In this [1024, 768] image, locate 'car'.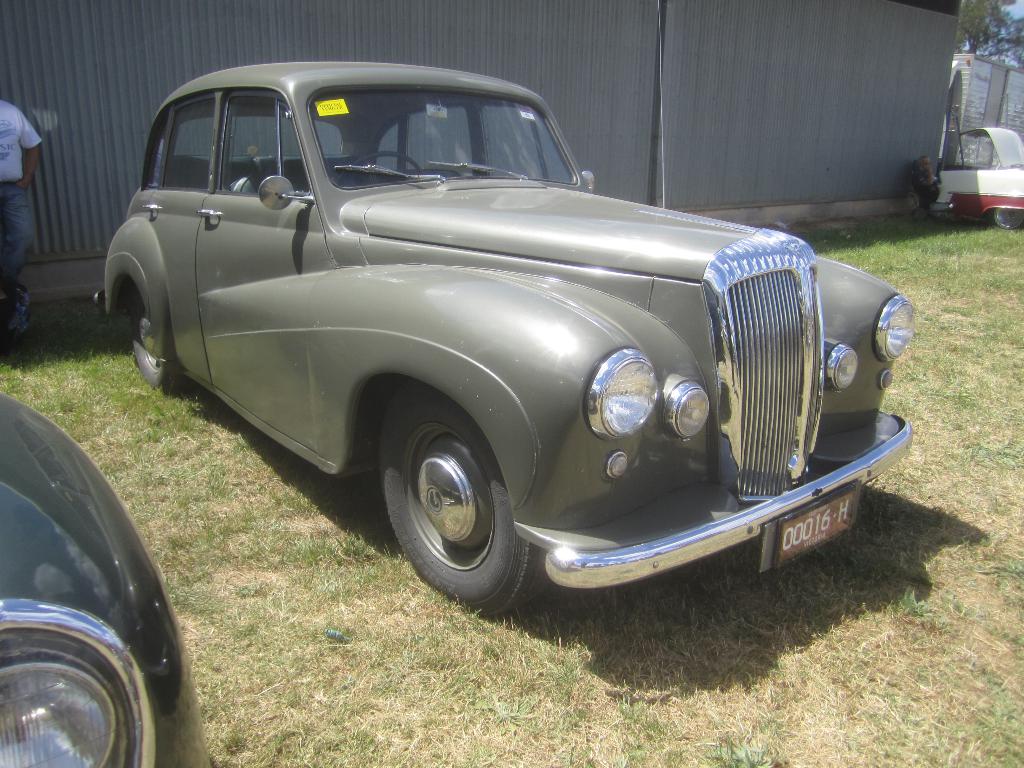
Bounding box: (0,390,218,767).
